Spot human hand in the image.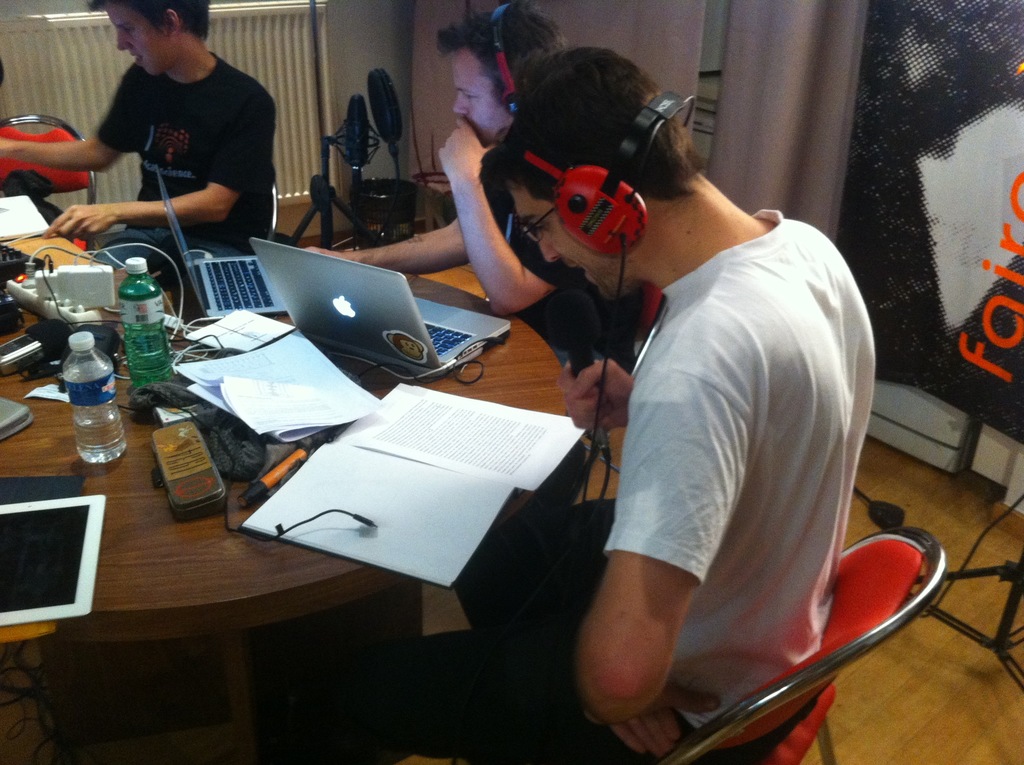
human hand found at region(548, 354, 626, 433).
